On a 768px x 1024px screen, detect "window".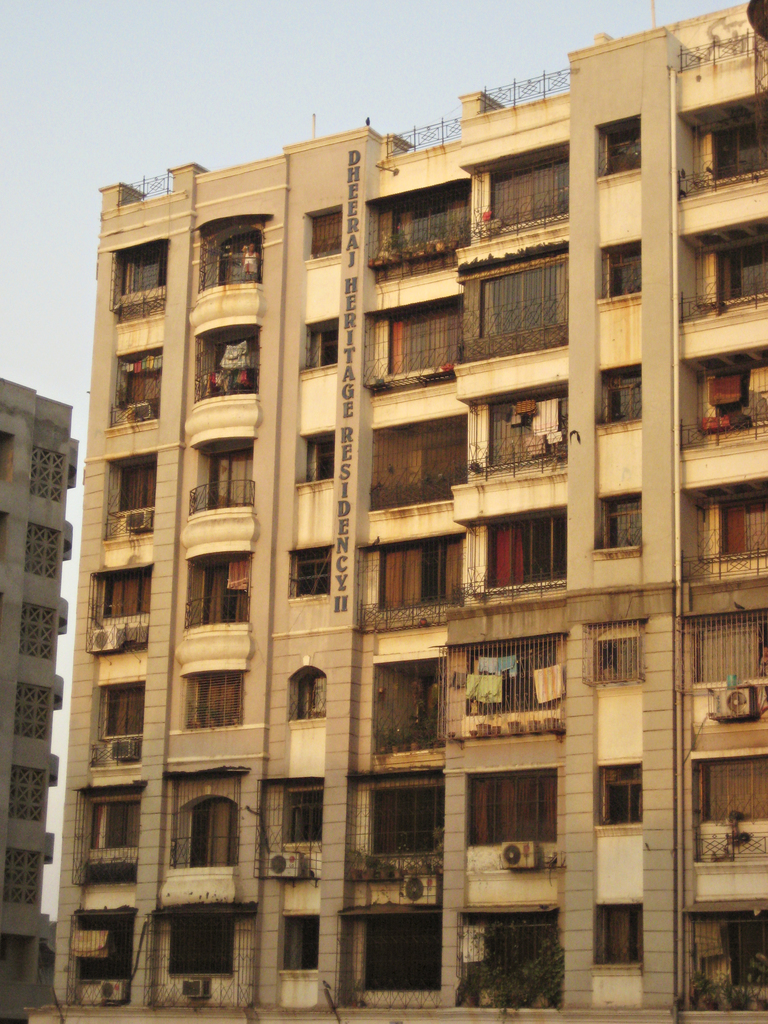
<bbox>289, 666, 325, 724</bbox>.
